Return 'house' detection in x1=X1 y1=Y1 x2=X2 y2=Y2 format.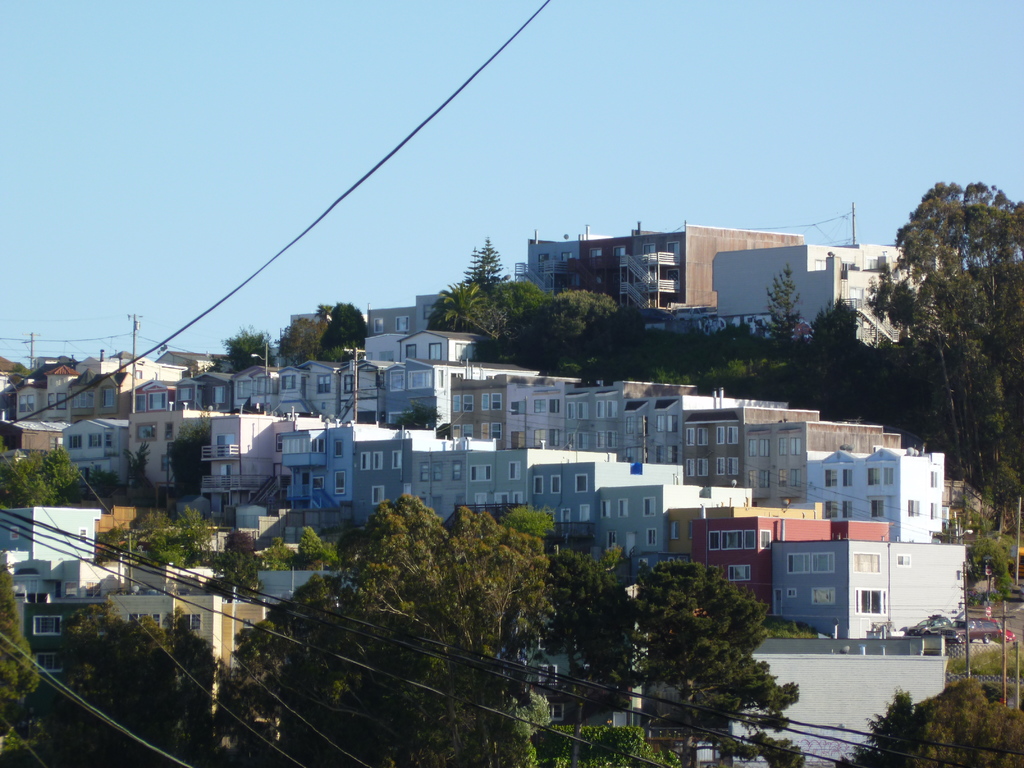
x1=516 y1=381 x2=584 y2=449.
